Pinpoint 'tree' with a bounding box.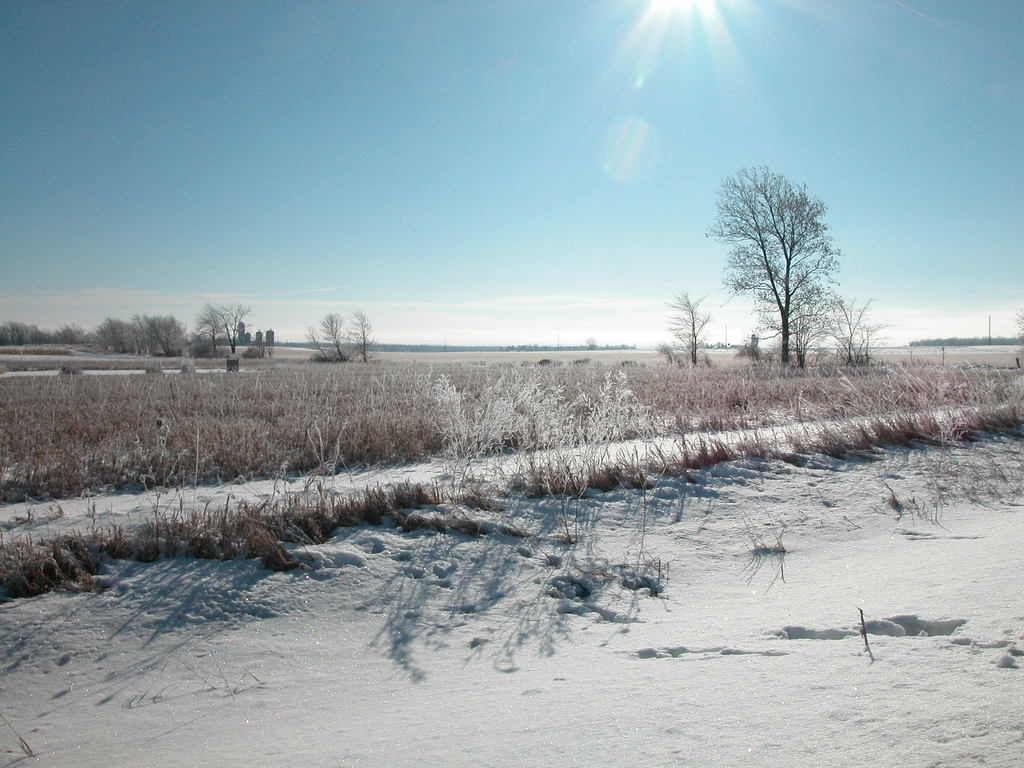
x1=663, y1=292, x2=714, y2=367.
